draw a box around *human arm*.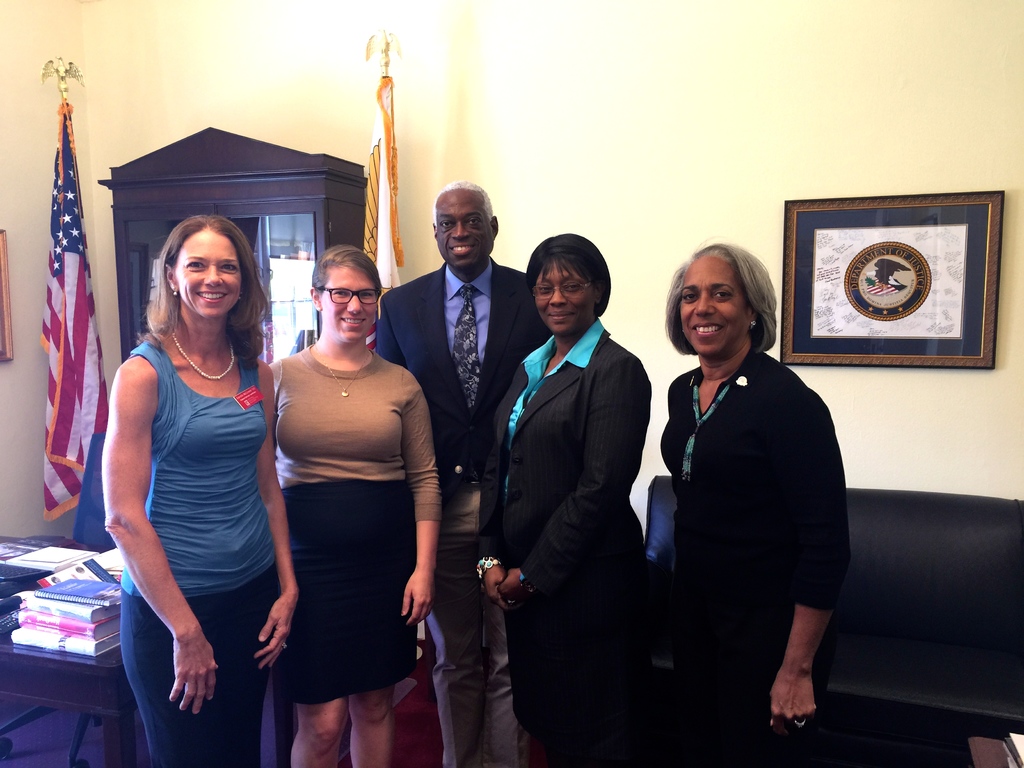
<bbox>374, 300, 406, 372</bbox>.
